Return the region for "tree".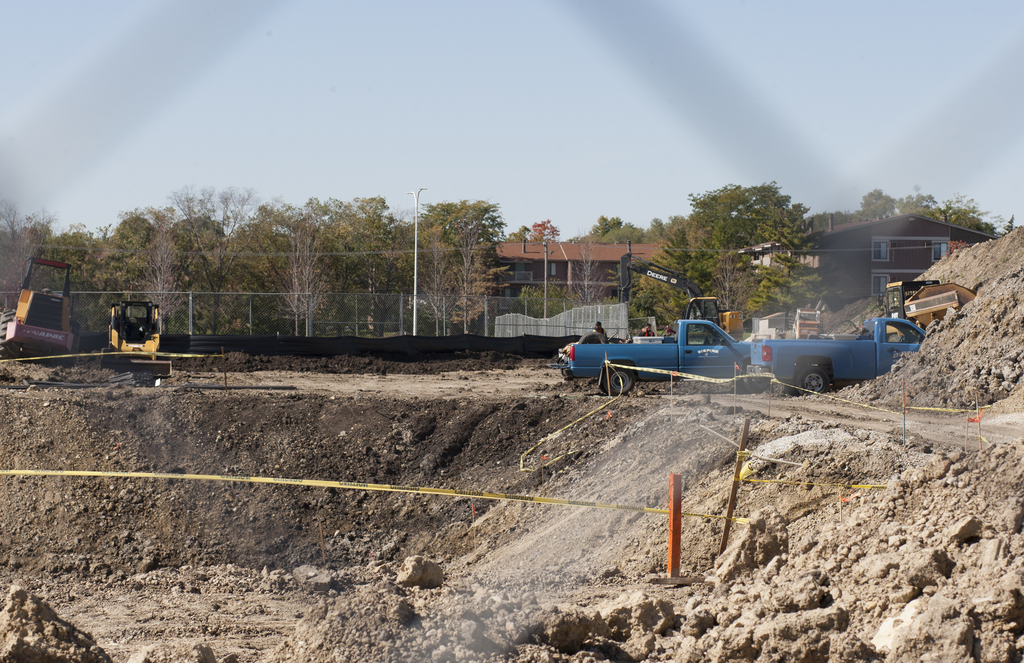
519:285:545:313.
